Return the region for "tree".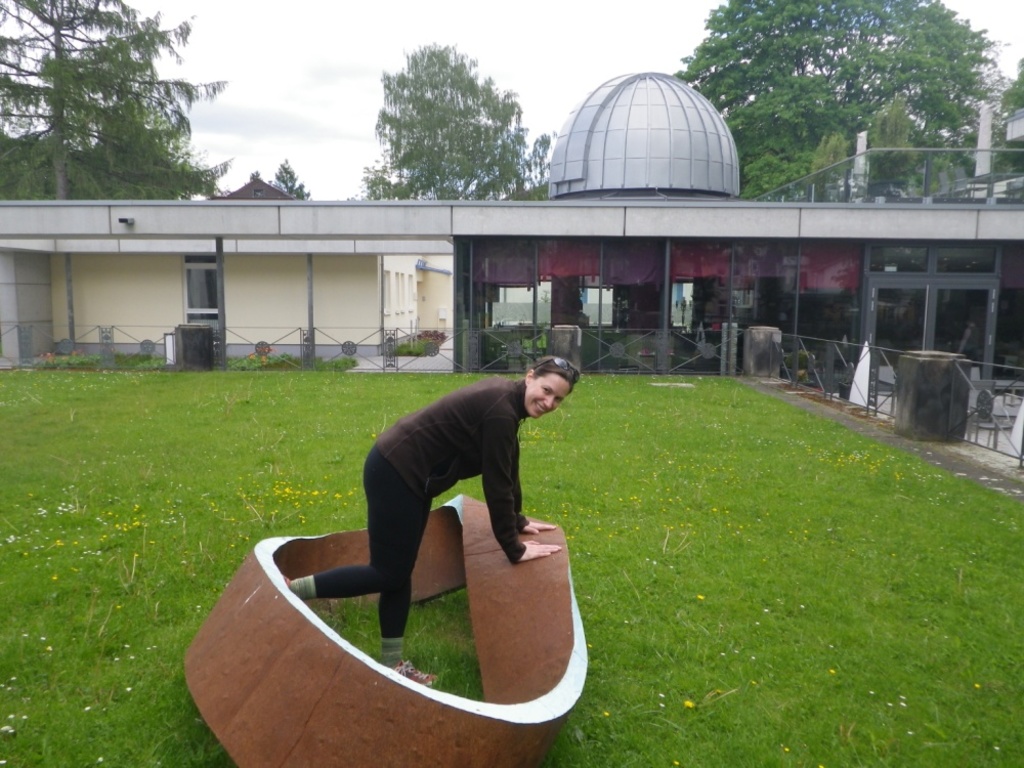
274, 155, 309, 202.
